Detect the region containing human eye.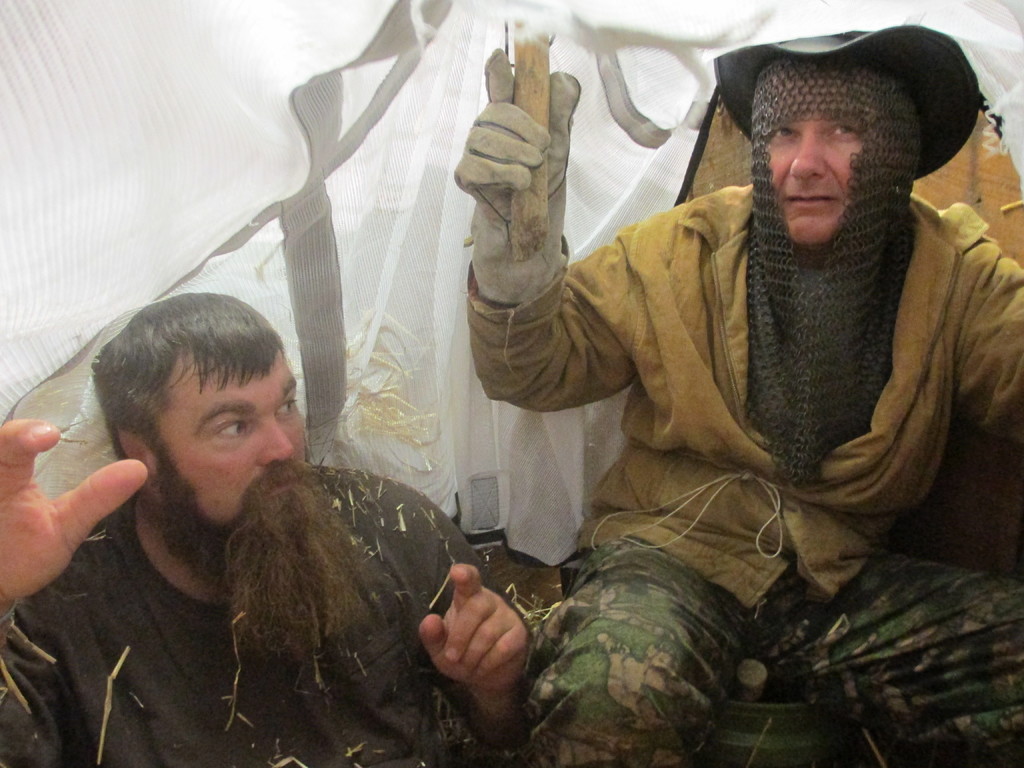
273, 396, 298, 419.
